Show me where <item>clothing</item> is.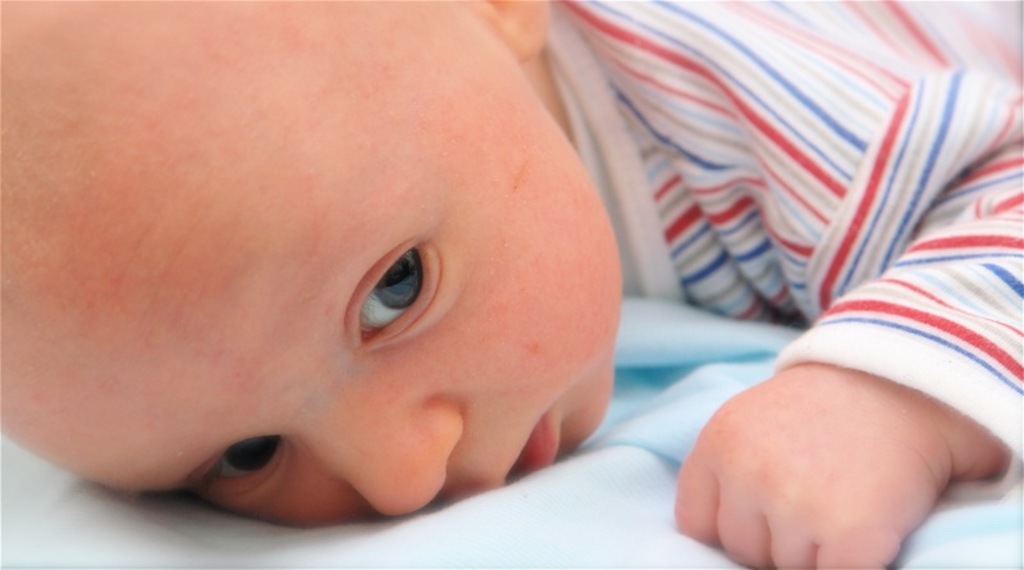
<item>clothing</item> is at (x1=545, y1=0, x2=1023, y2=509).
